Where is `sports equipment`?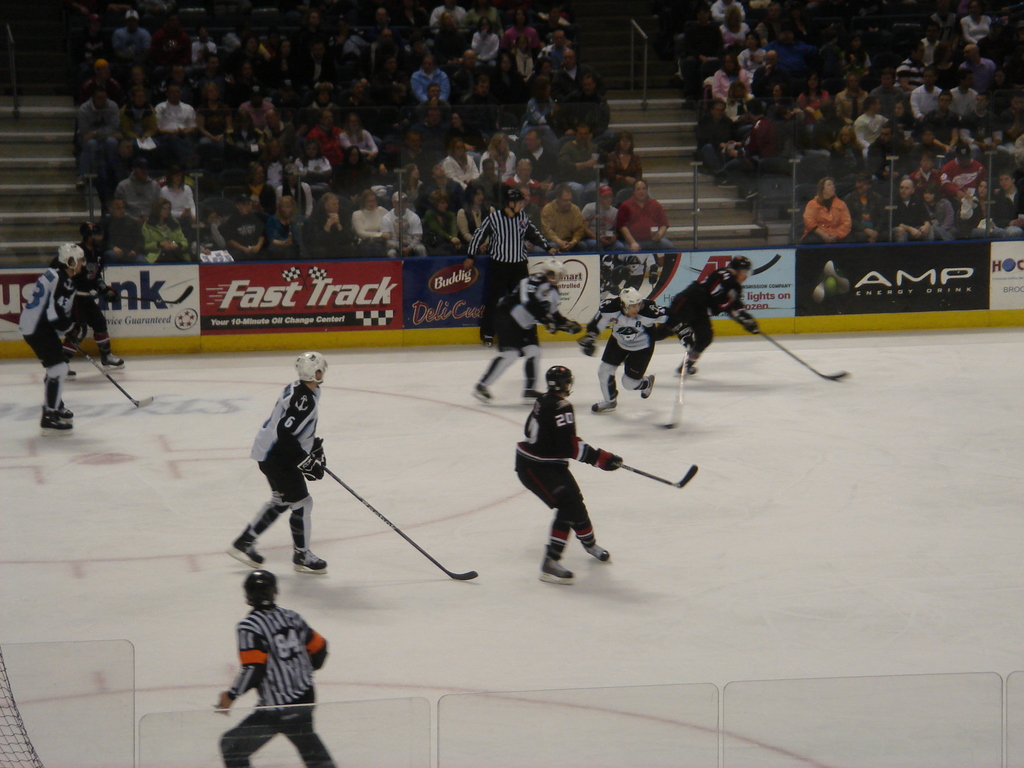
[102, 282, 195, 307].
